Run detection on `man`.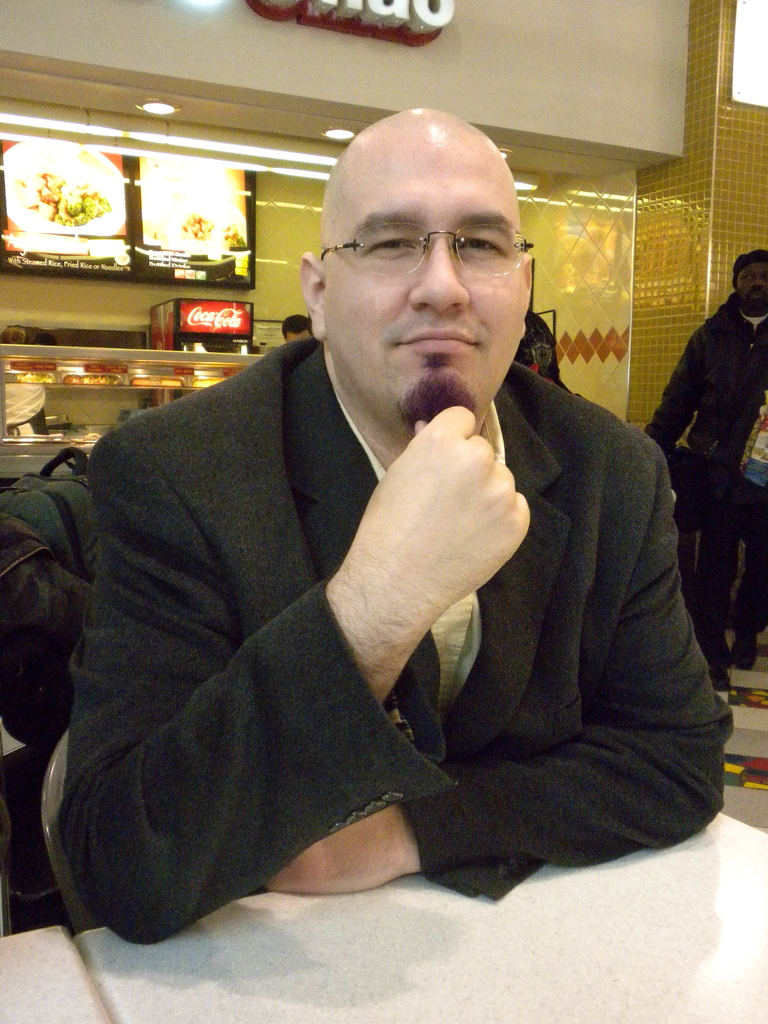
Result: [44, 140, 719, 918].
